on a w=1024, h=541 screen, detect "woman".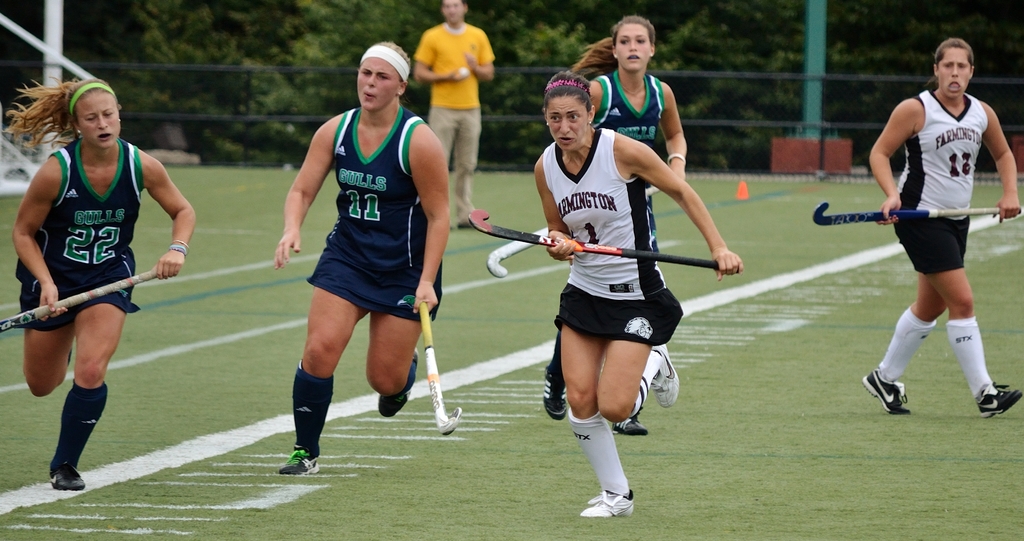
268/43/450/474.
